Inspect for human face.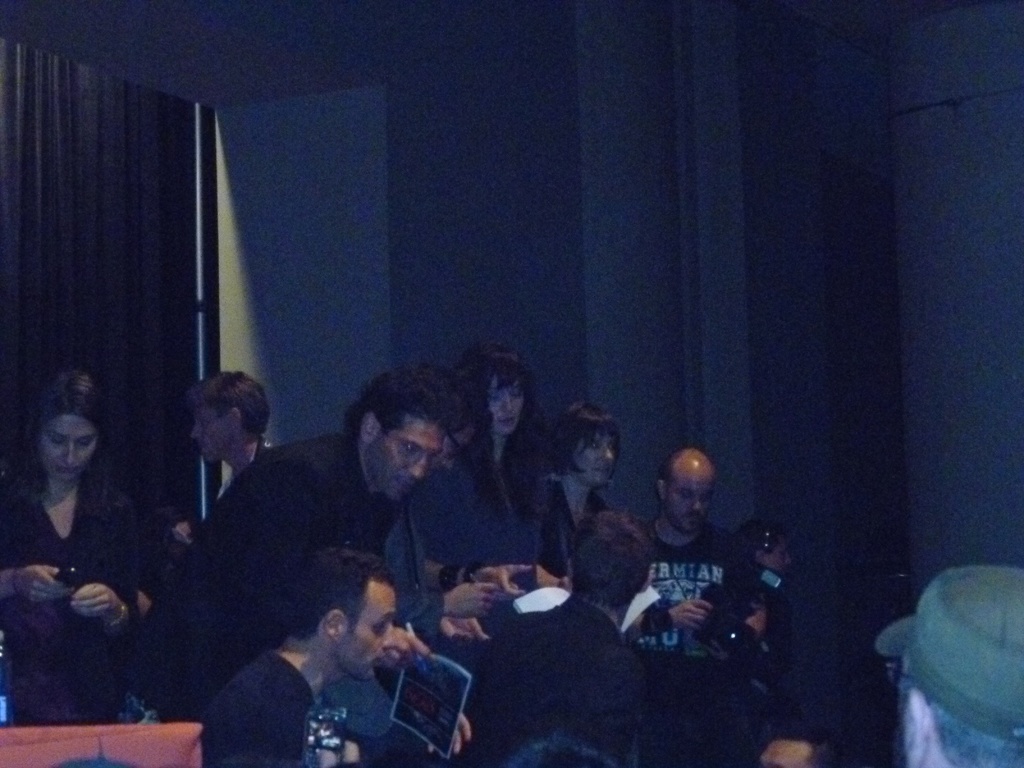
Inspection: select_region(194, 403, 239, 463).
